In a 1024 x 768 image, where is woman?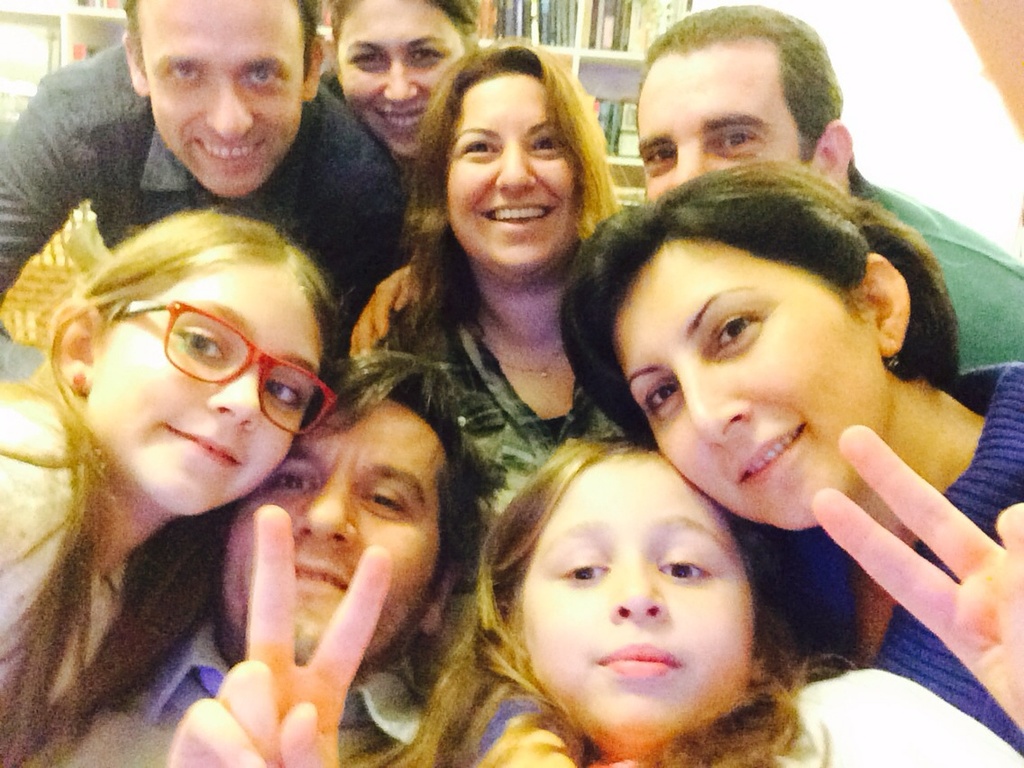
locate(556, 151, 1023, 755).
